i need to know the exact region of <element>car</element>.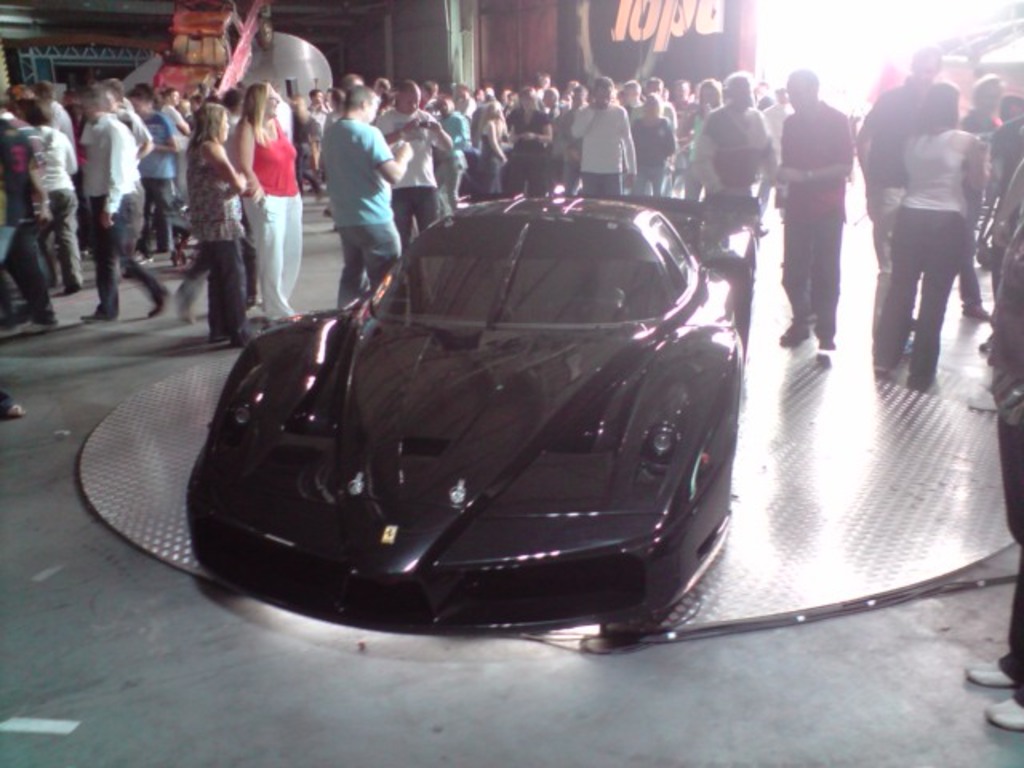
Region: [left=186, top=198, right=749, bottom=618].
